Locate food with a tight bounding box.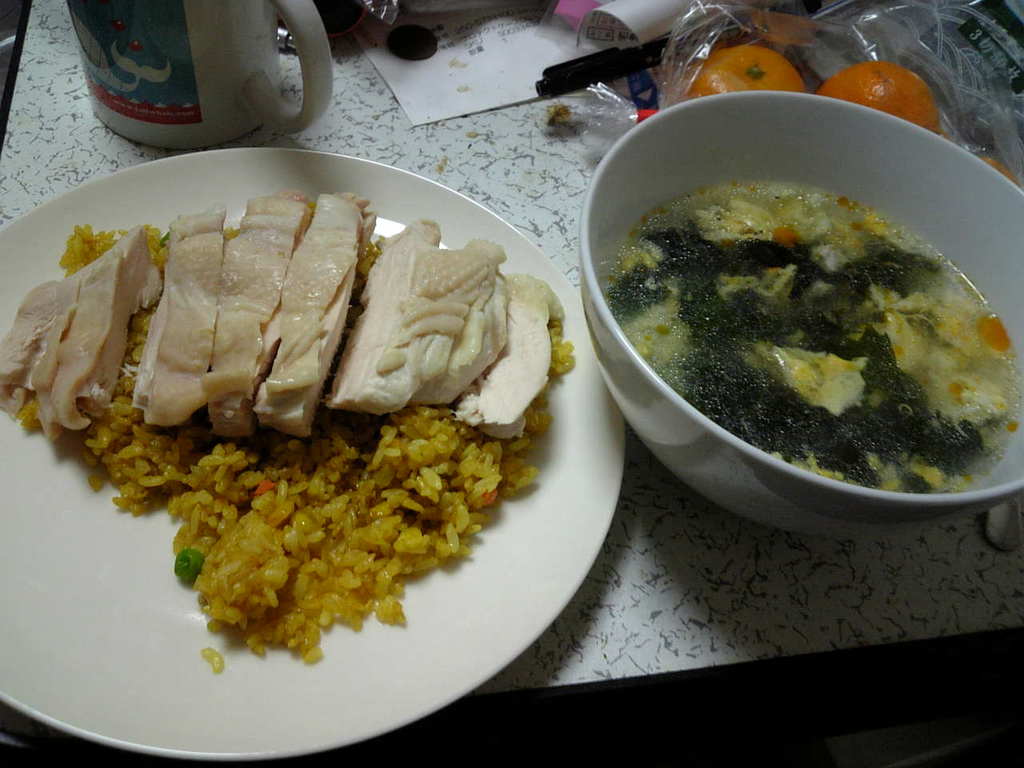
[685,45,805,102].
